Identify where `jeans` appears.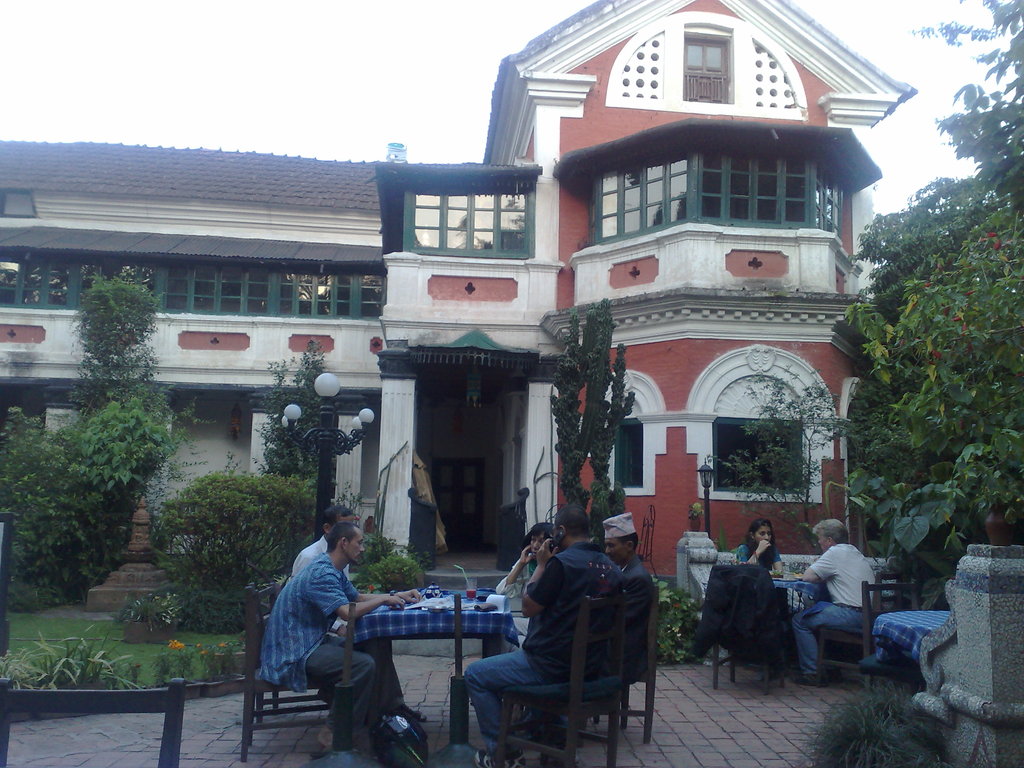
Appears at {"left": 498, "top": 499, "right": 571, "bottom": 754}.
